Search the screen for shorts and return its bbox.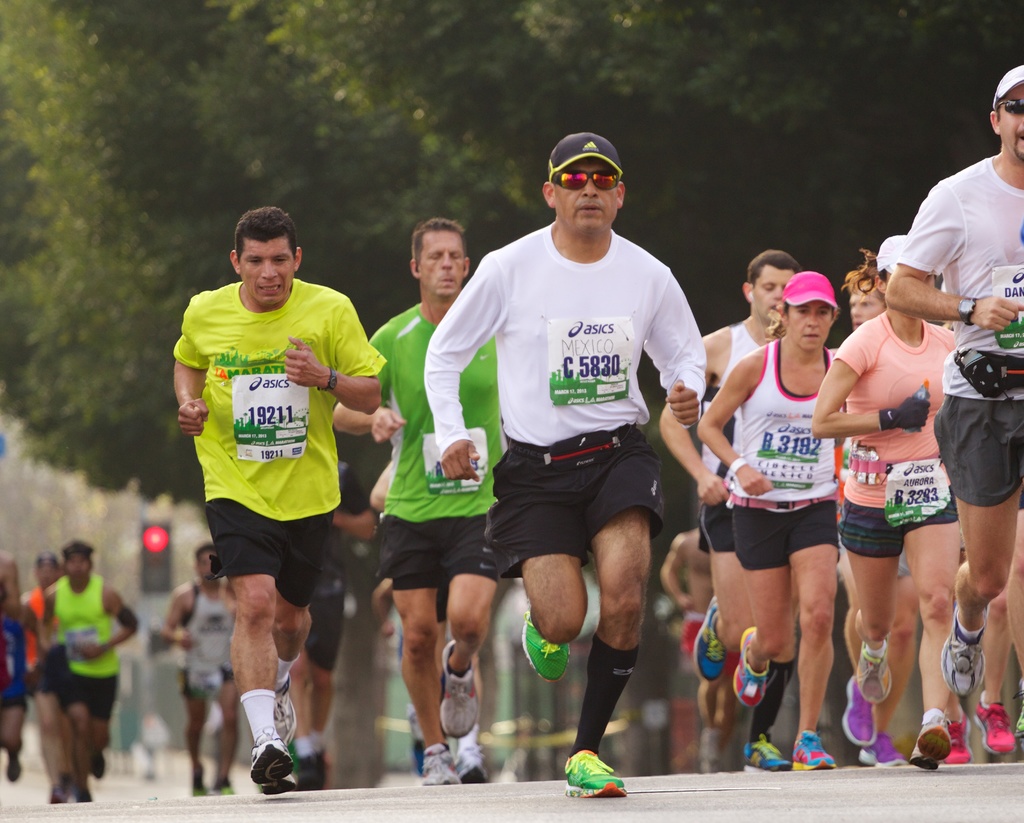
Found: <region>204, 497, 333, 610</region>.
